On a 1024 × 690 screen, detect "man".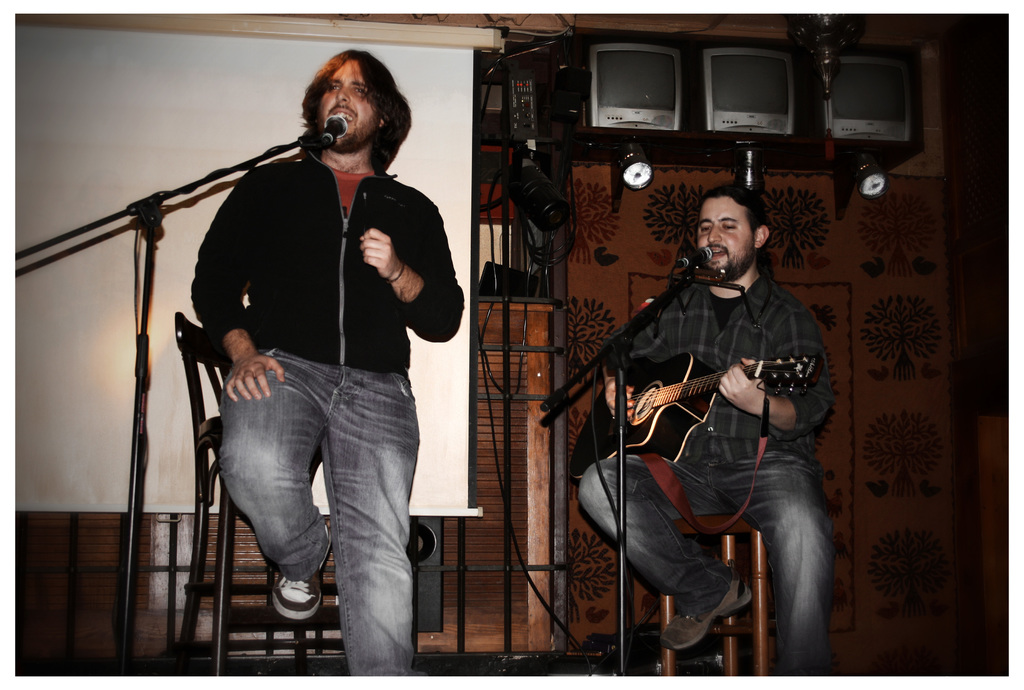
[574, 179, 835, 677].
